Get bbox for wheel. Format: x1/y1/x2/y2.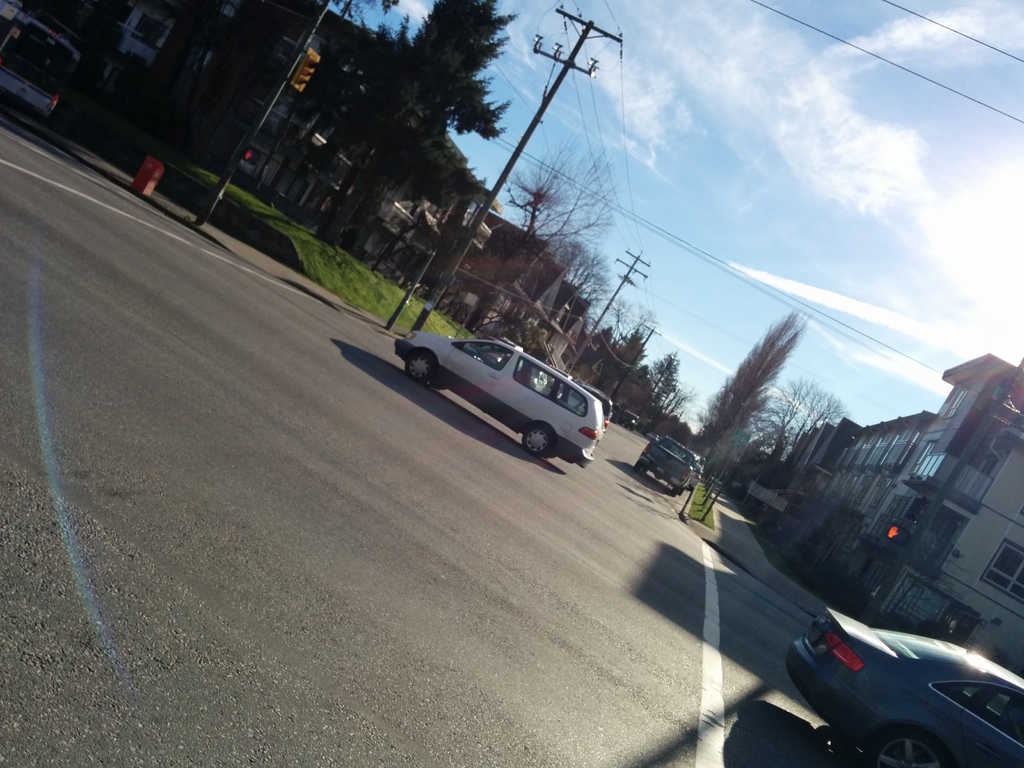
522/426/551/458.
